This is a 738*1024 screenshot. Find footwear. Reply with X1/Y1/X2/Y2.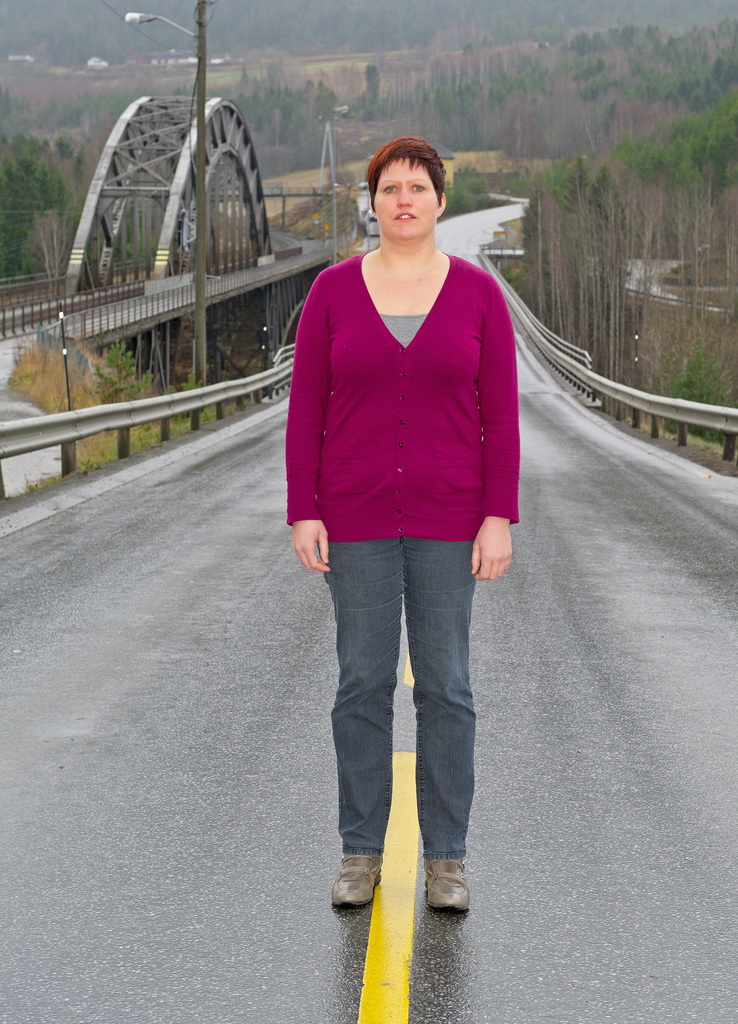
428/860/469/918.
